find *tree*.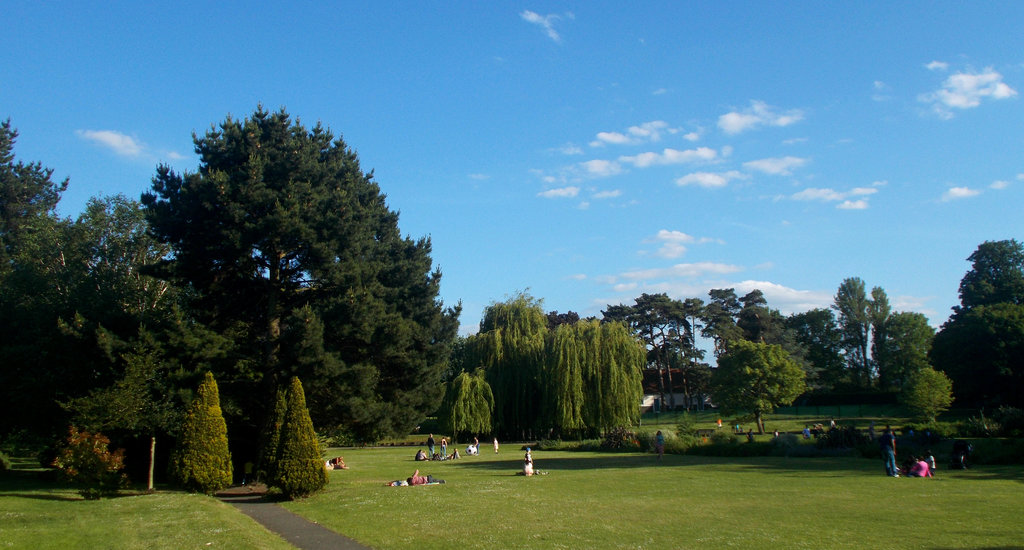
detection(65, 181, 189, 482).
